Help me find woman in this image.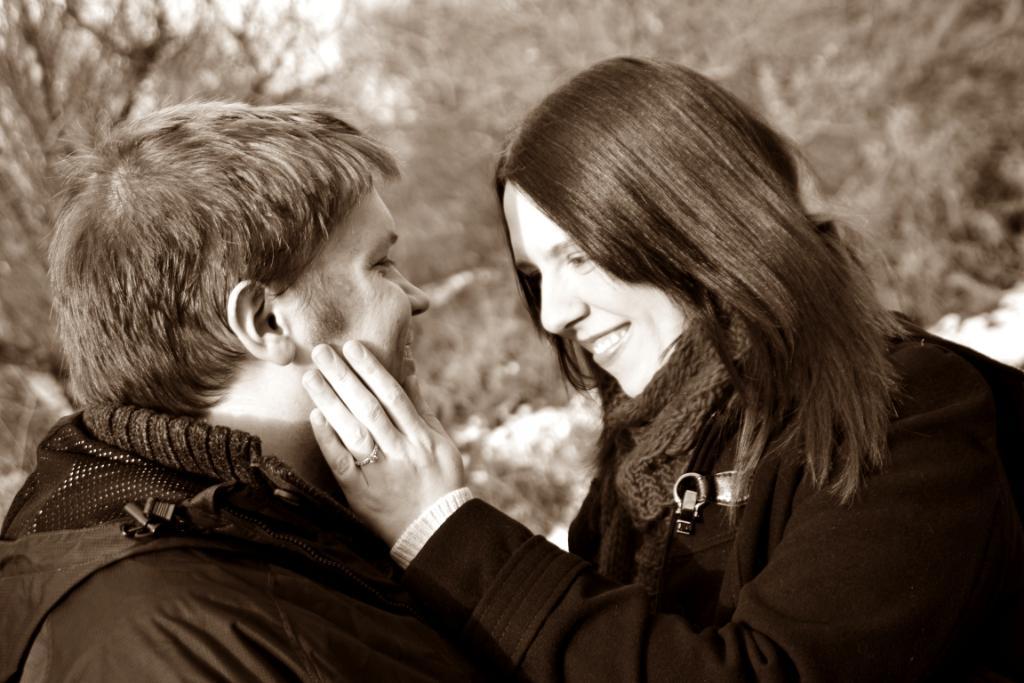
Found it: 365,58,976,671.
